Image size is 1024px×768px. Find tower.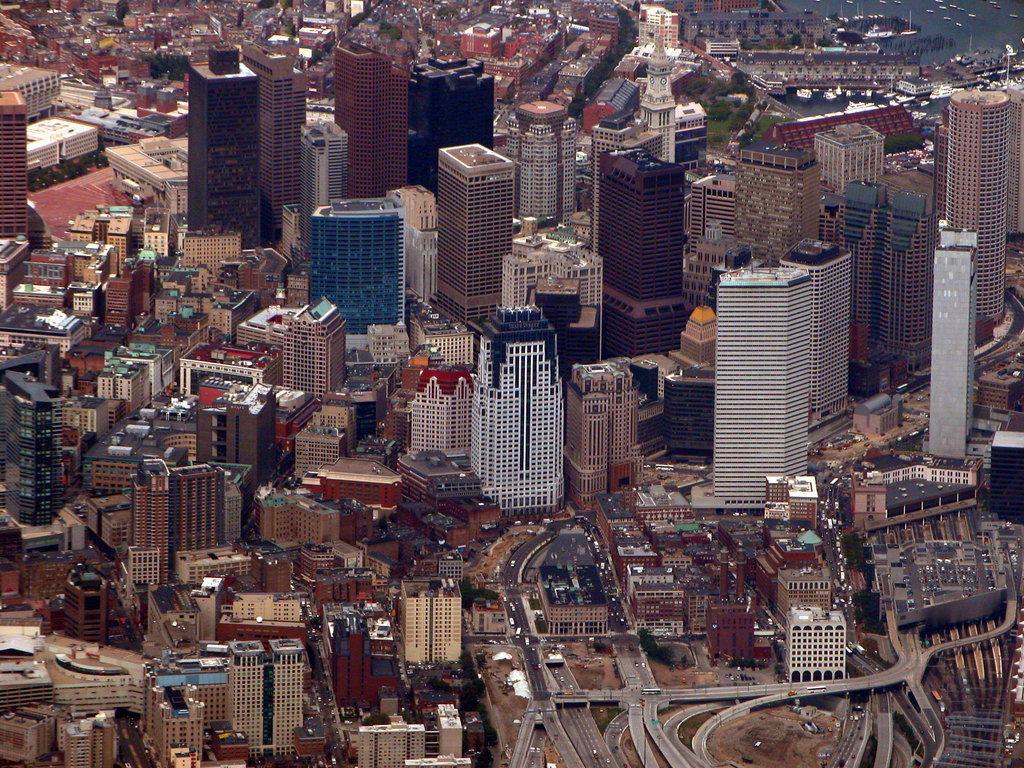
bbox=(244, 40, 305, 235).
